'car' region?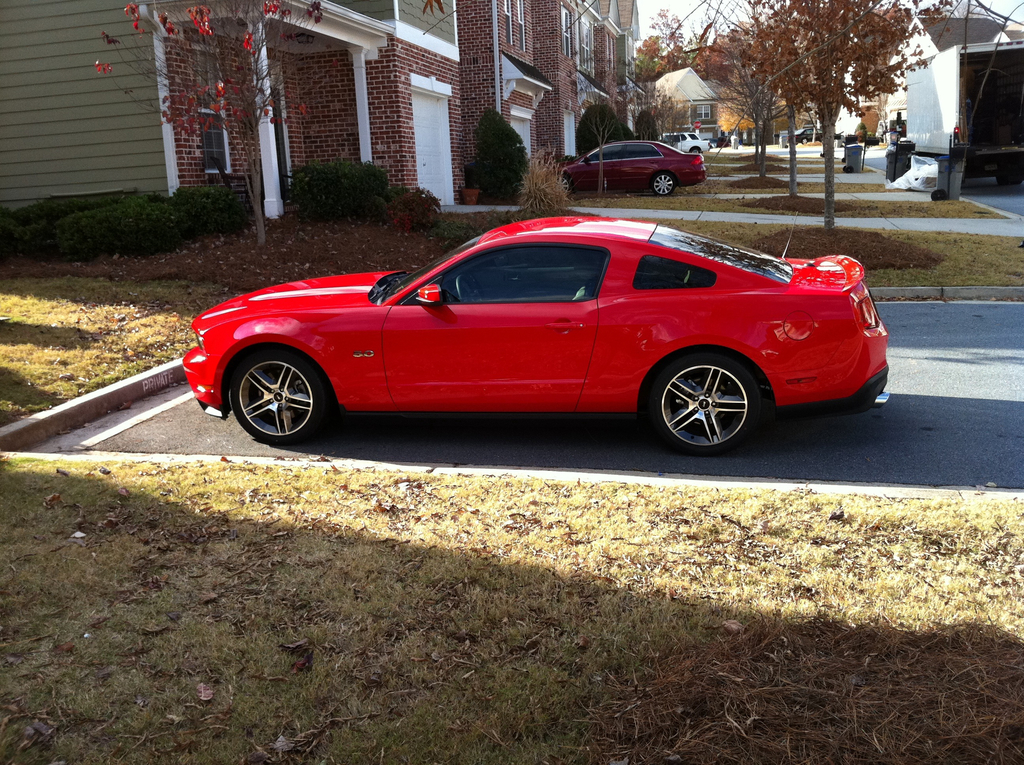
(705,138,716,150)
